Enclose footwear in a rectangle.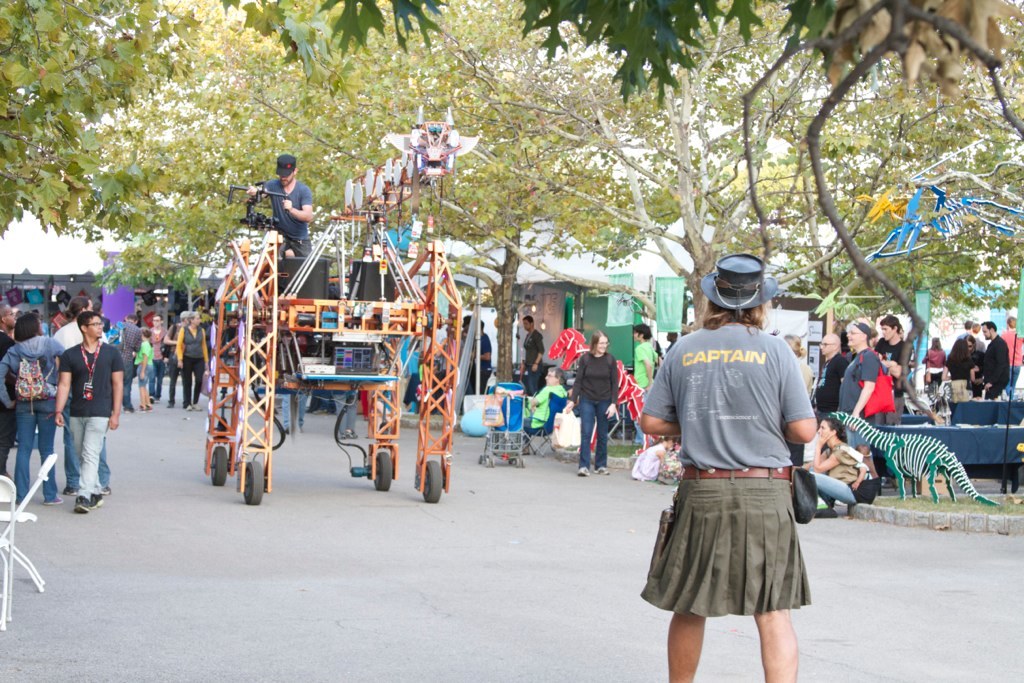
{"left": 89, "top": 490, "right": 102, "bottom": 508}.
